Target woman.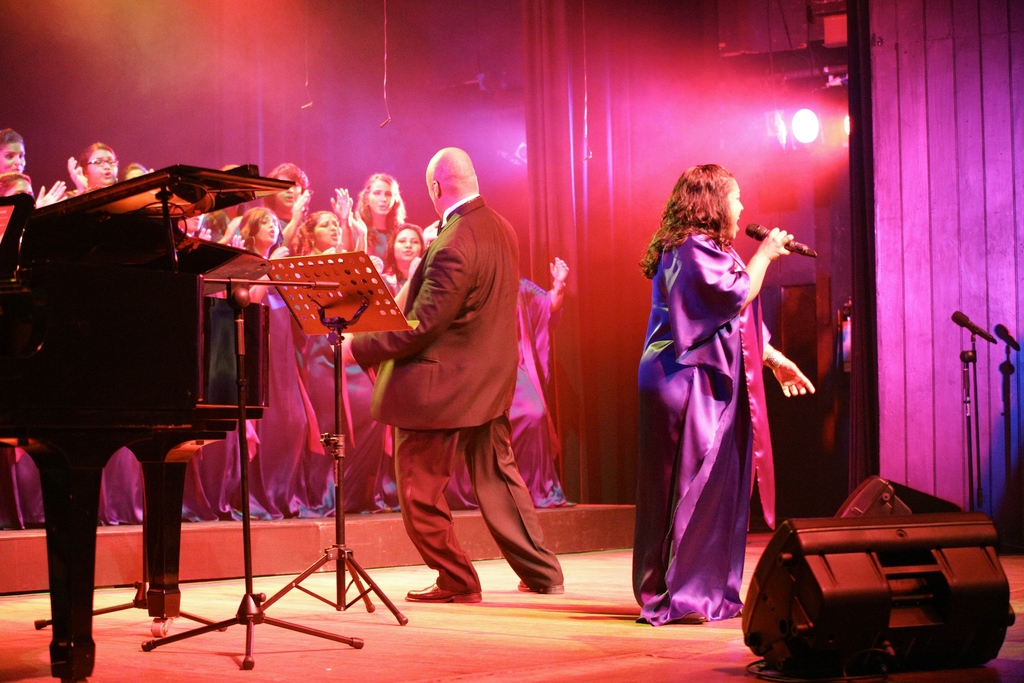
Target region: <box>289,208,385,517</box>.
